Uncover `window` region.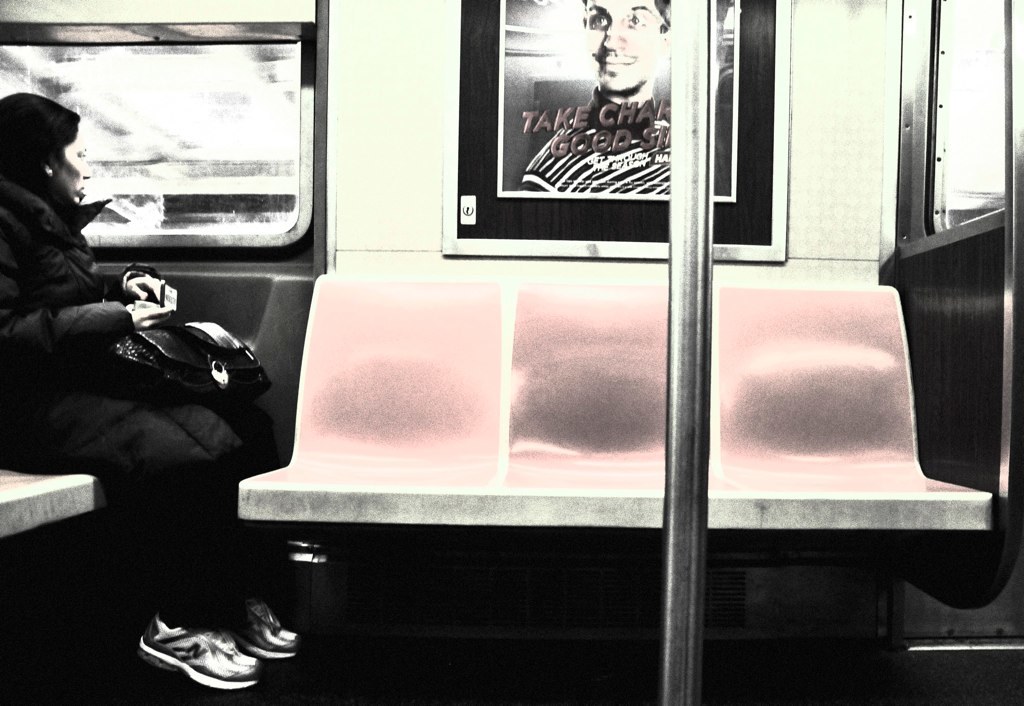
Uncovered: [27,4,327,291].
